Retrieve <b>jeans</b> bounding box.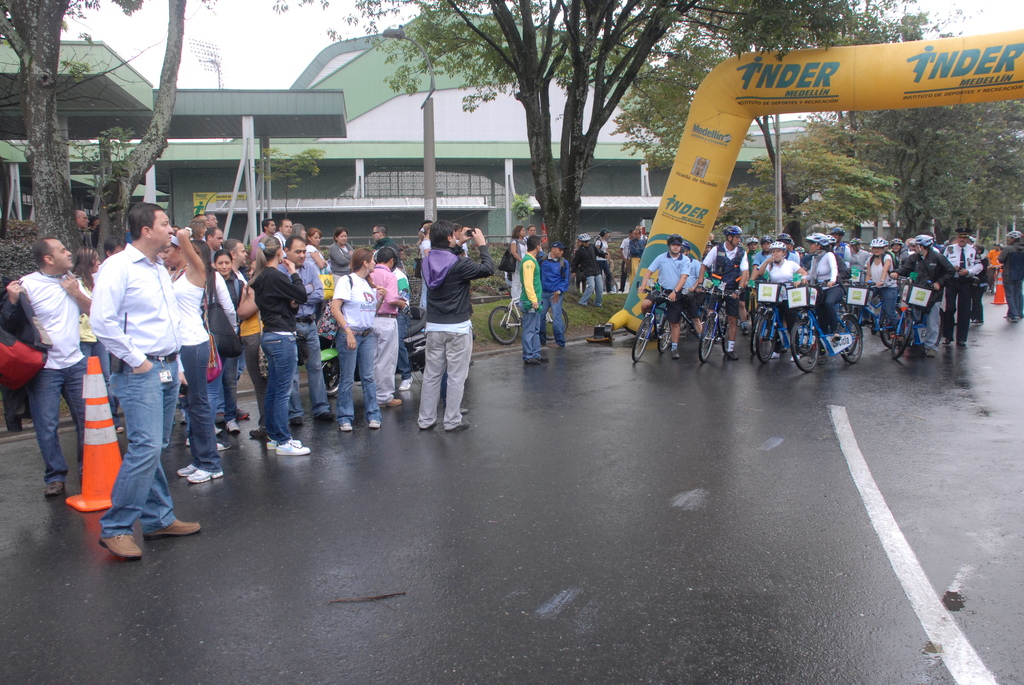
Bounding box: x1=76 y1=340 x2=124 y2=431.
